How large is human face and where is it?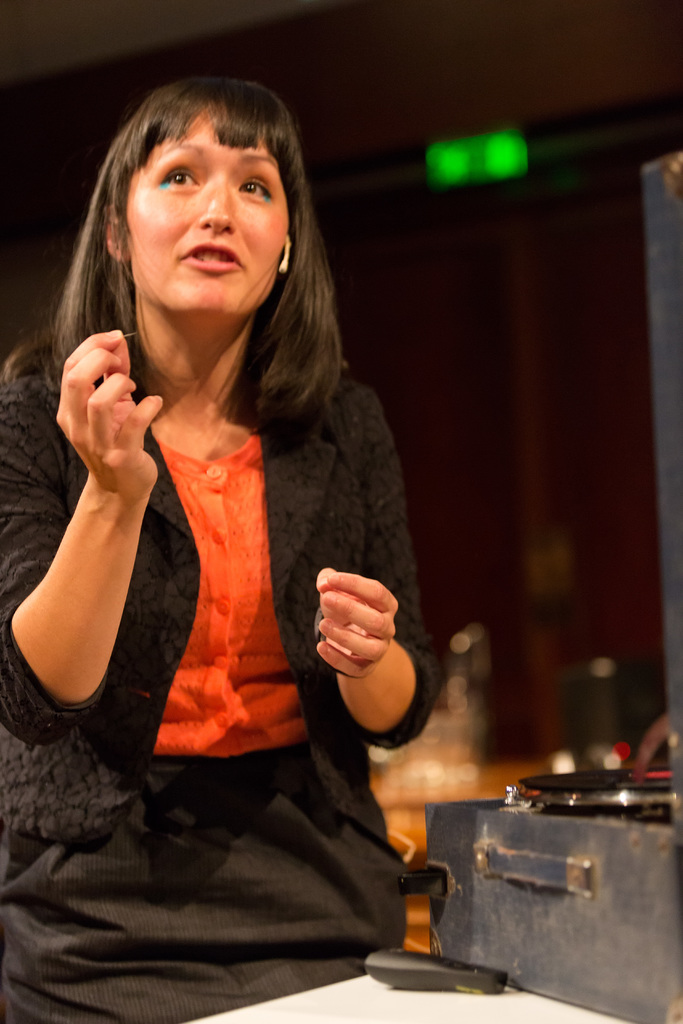
Bounding box: left=126, top=113, right=292, bottom=316.
